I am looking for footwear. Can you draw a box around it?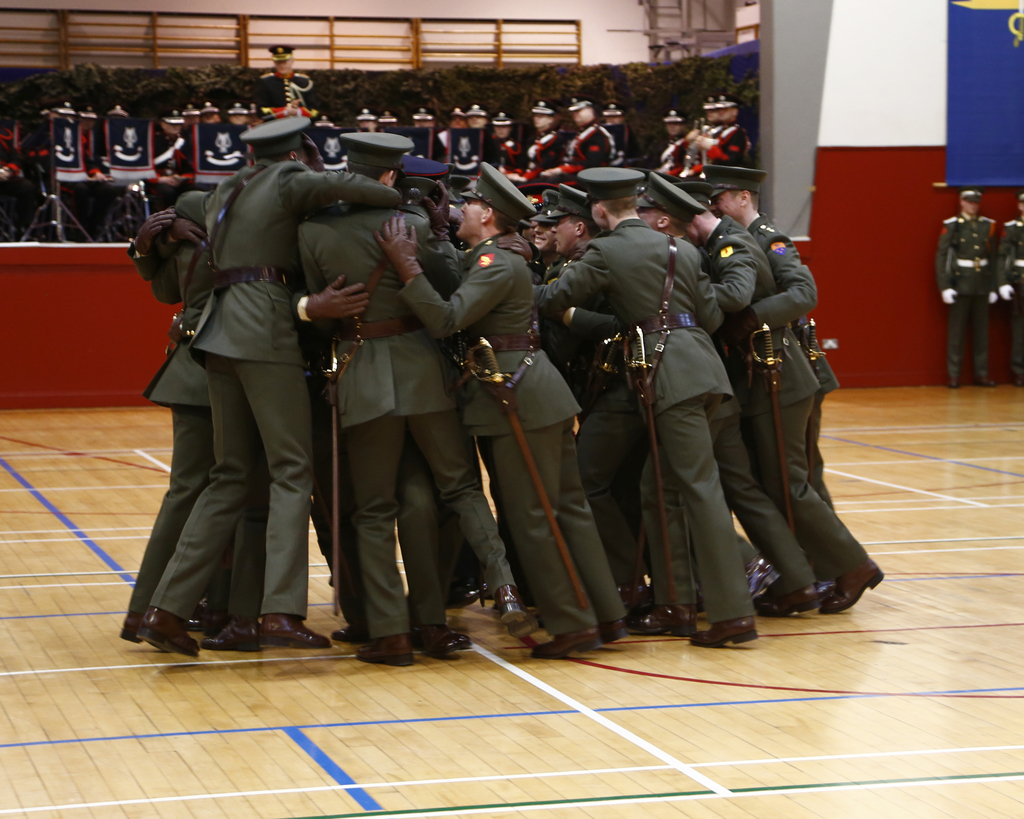
Sure, the bounding box is locate(492, 583, 539, 639).
